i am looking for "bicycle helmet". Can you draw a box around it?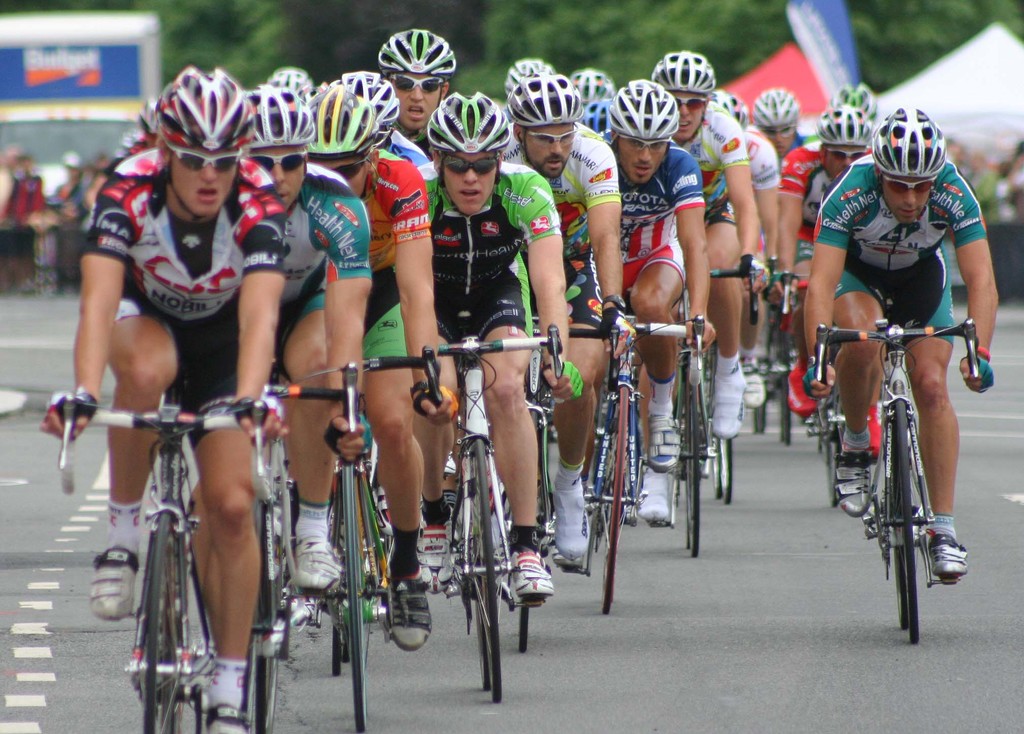
Sure, the bounding box is bbox=(570, 65, 616, 115).
